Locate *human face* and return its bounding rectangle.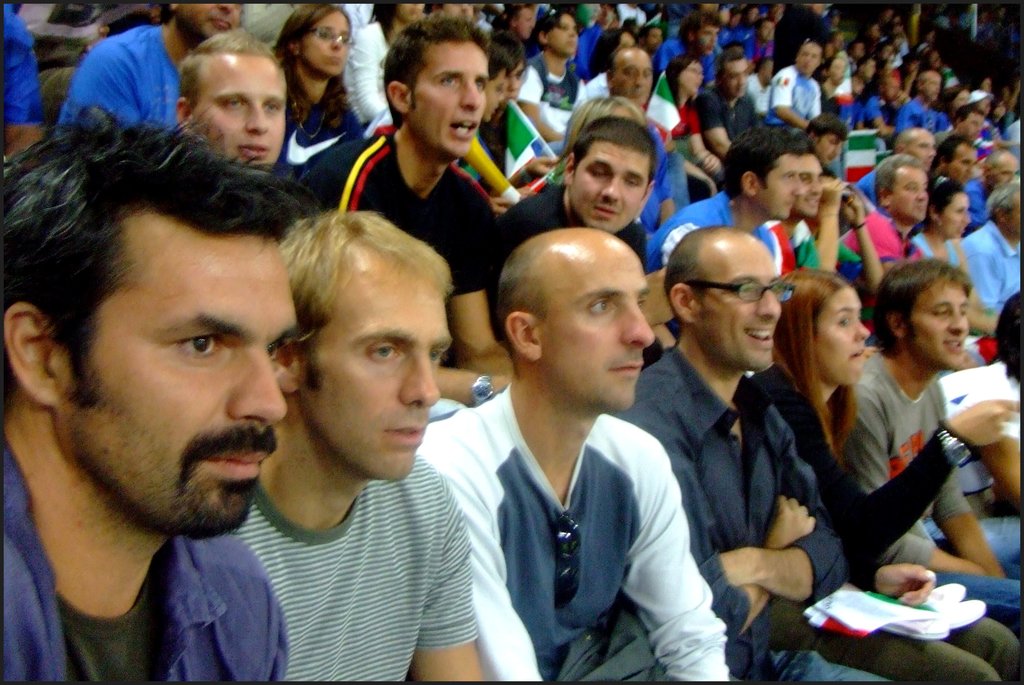
(x1=762, y1=154, x2=799, y2=220).
